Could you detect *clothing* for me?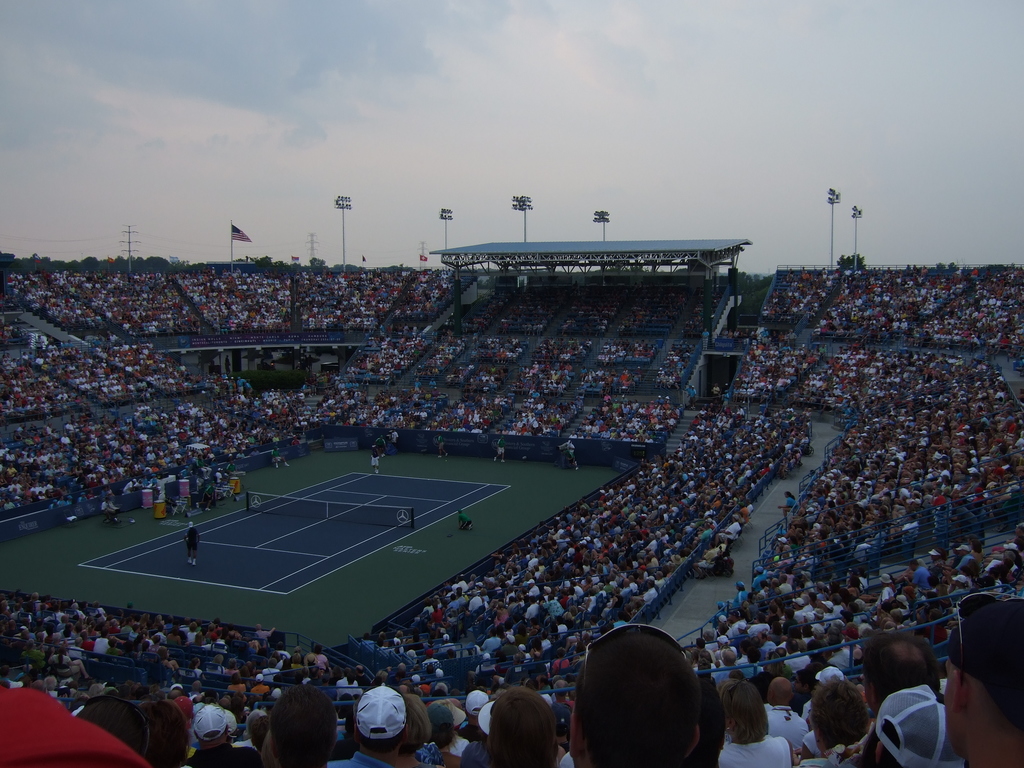
Detection result: 202, 484, 218, 504.
